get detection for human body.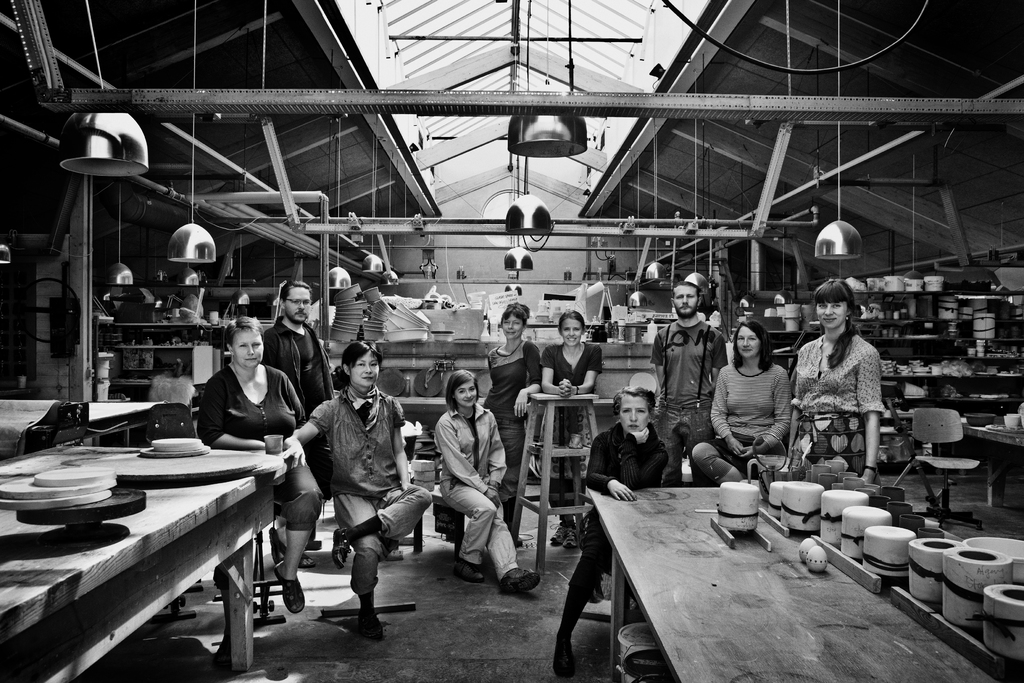
Detection: l=695, t=324, r=795, b=479.
